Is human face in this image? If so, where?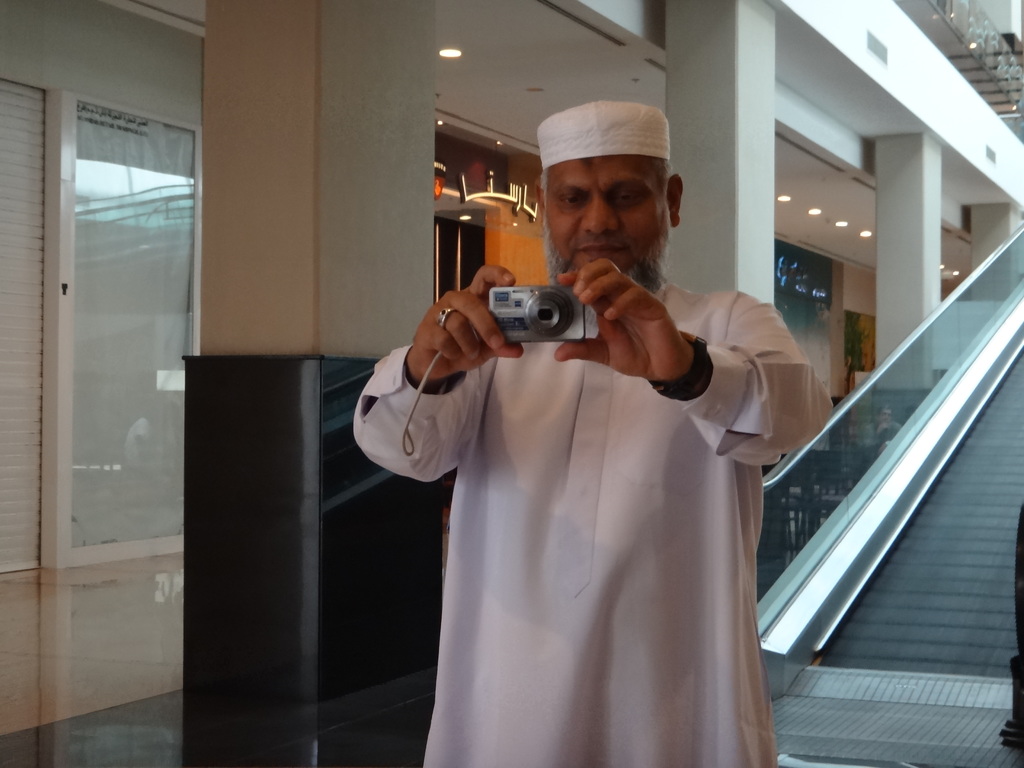
Yes, at rect(541, 155, 669, 268).
